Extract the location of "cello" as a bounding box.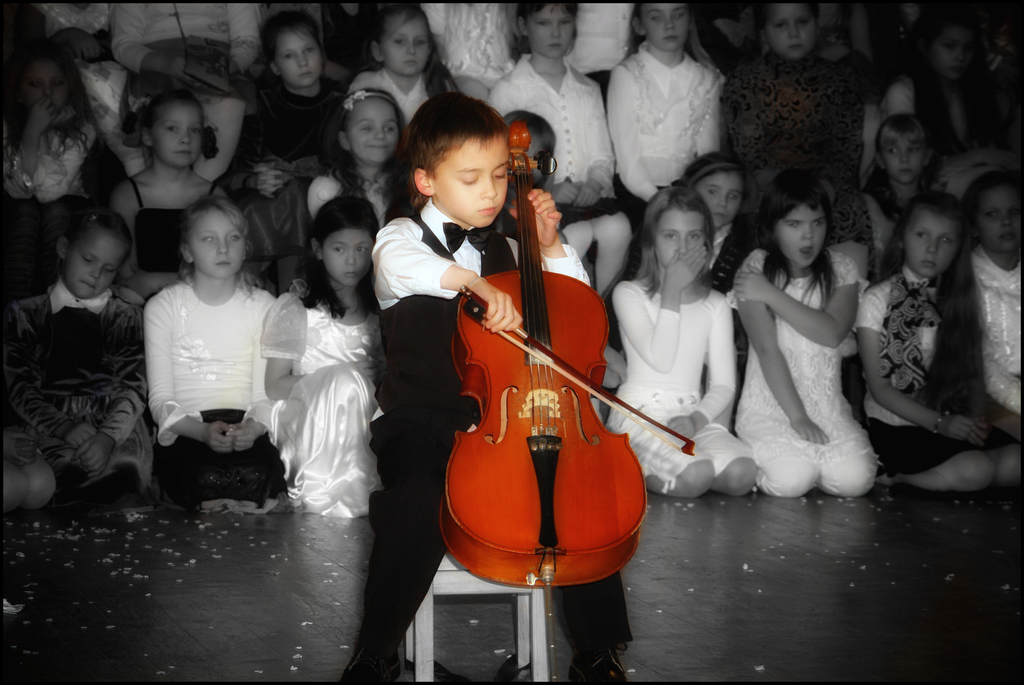
BBox(442, 121, 698, 682).
